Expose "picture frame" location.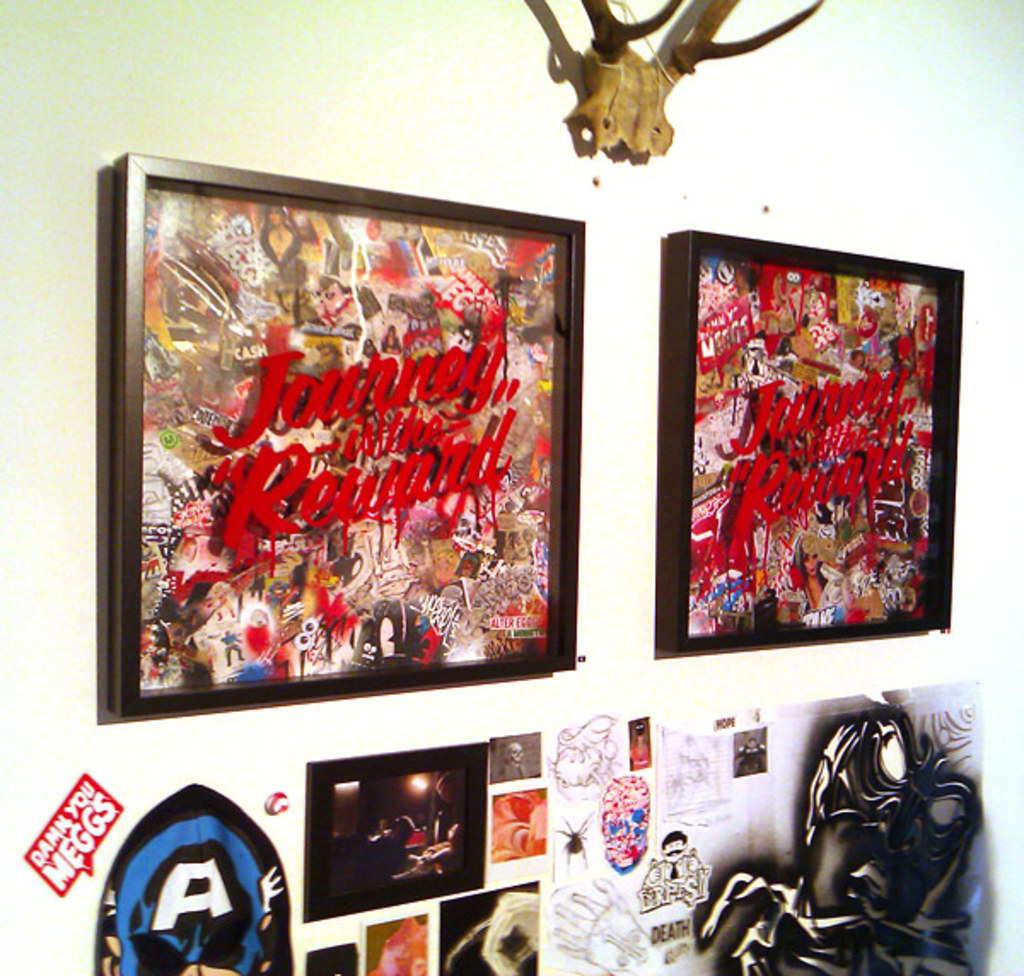
Exposed at (left=442, top=884, right=546, bottom=974).
